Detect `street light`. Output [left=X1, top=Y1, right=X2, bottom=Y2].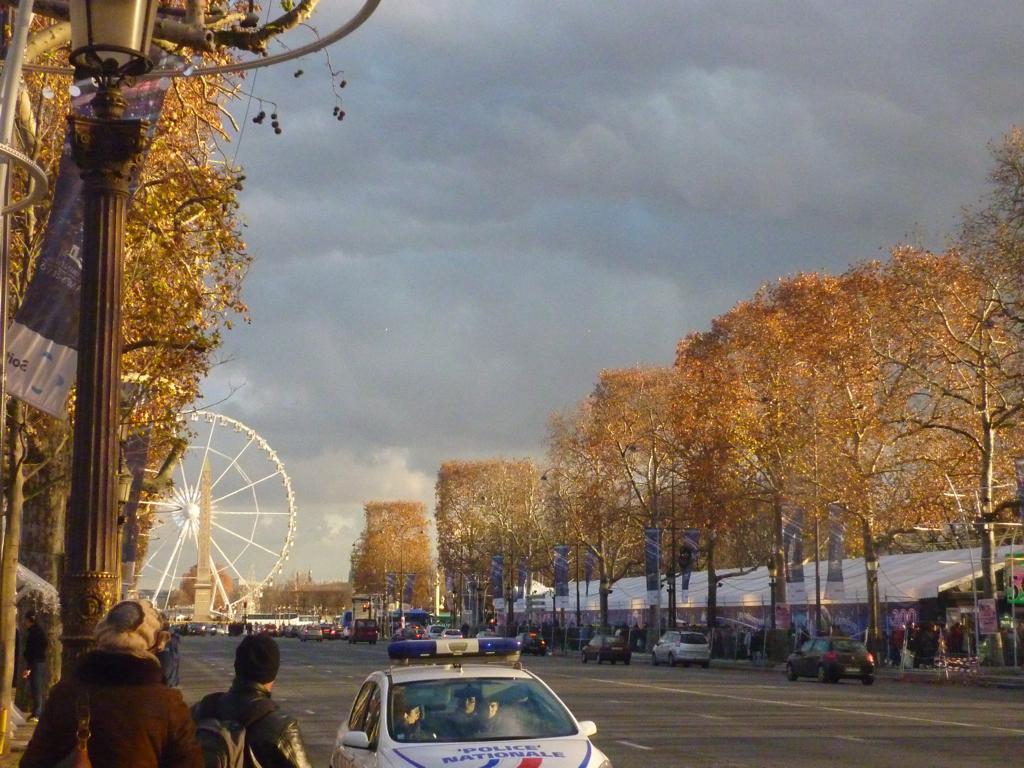
[left=380, top=527, right=427, bottom=630].
